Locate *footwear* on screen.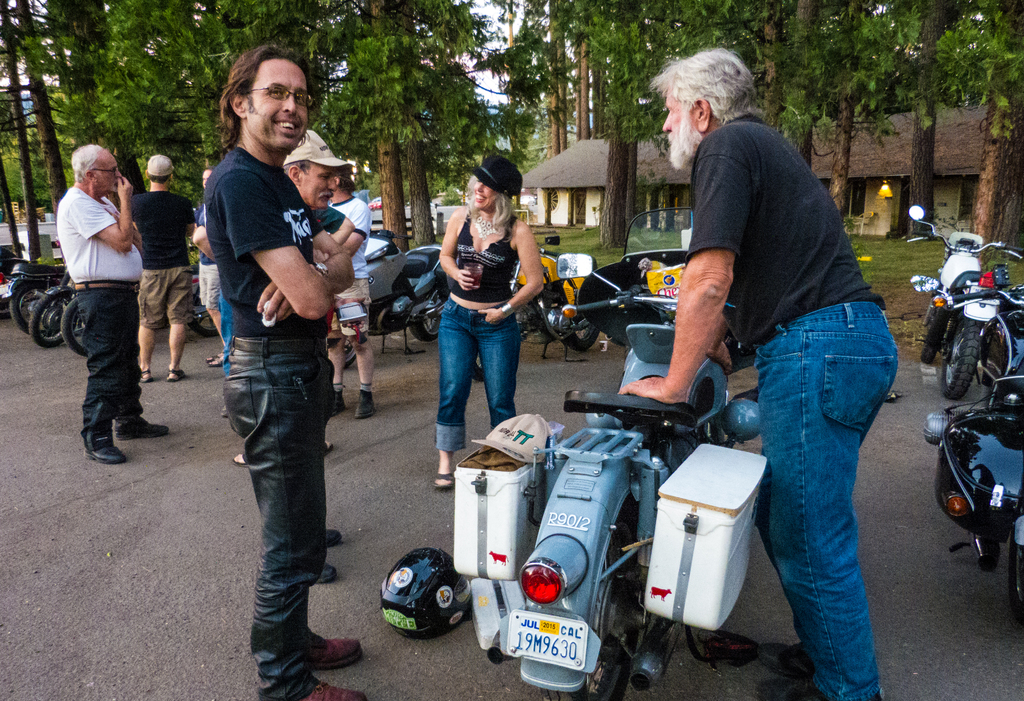
On screen at l=83, t=442, r=126, b=468.
